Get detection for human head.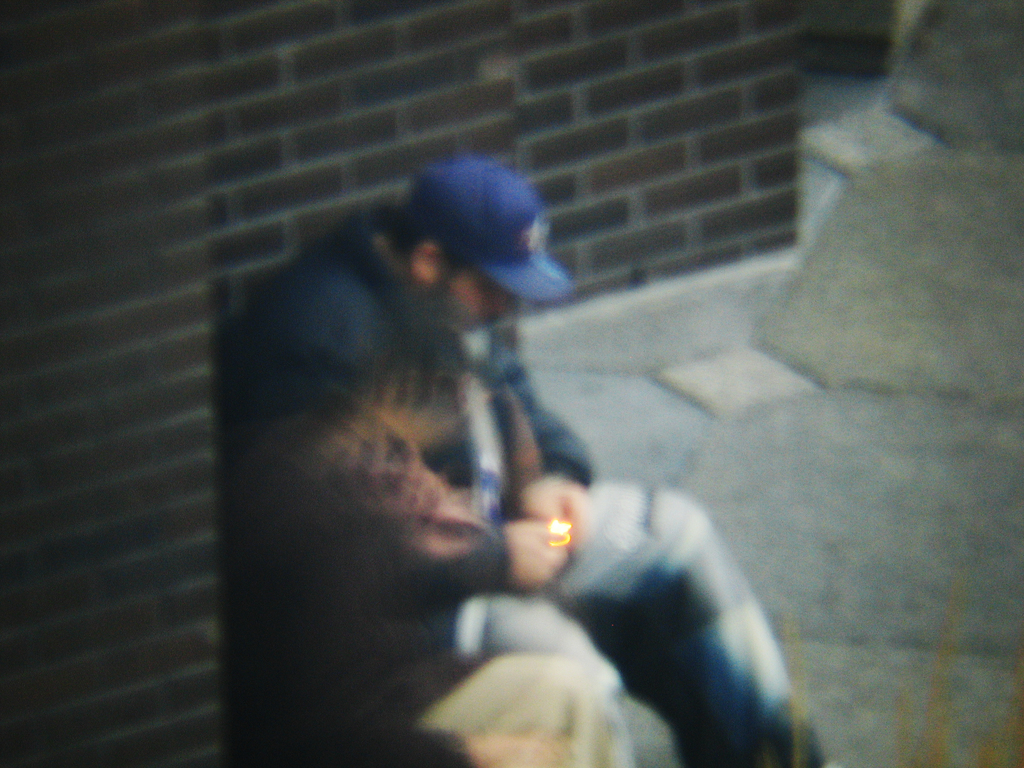
Detection: 376:153:561:331.
